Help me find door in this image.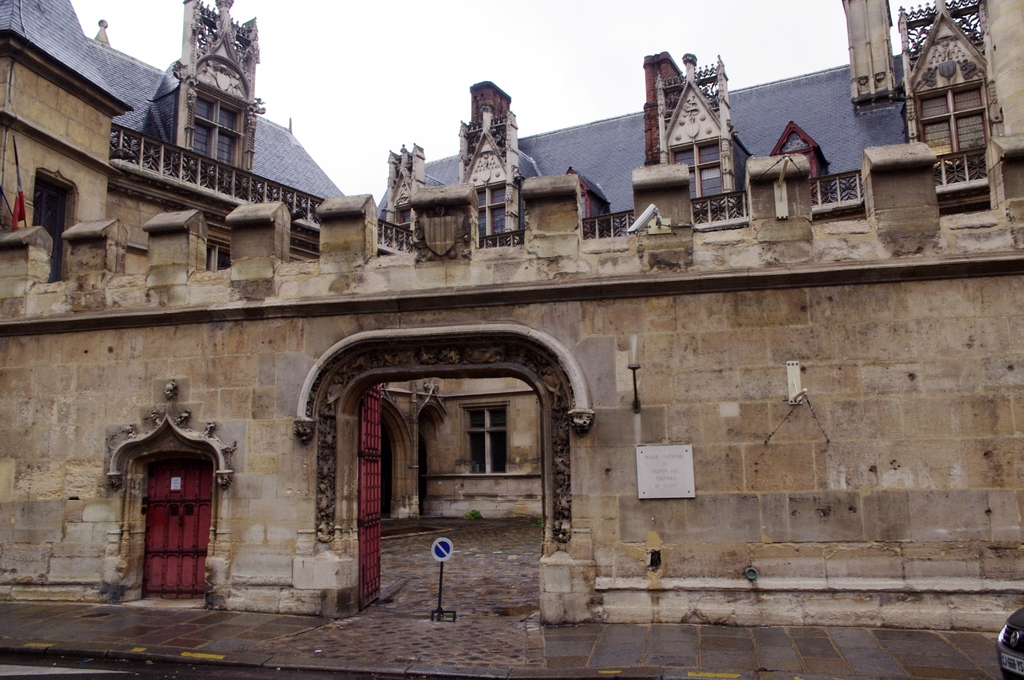
Found it: [left=140, top=455, right=218, bottom=601].
